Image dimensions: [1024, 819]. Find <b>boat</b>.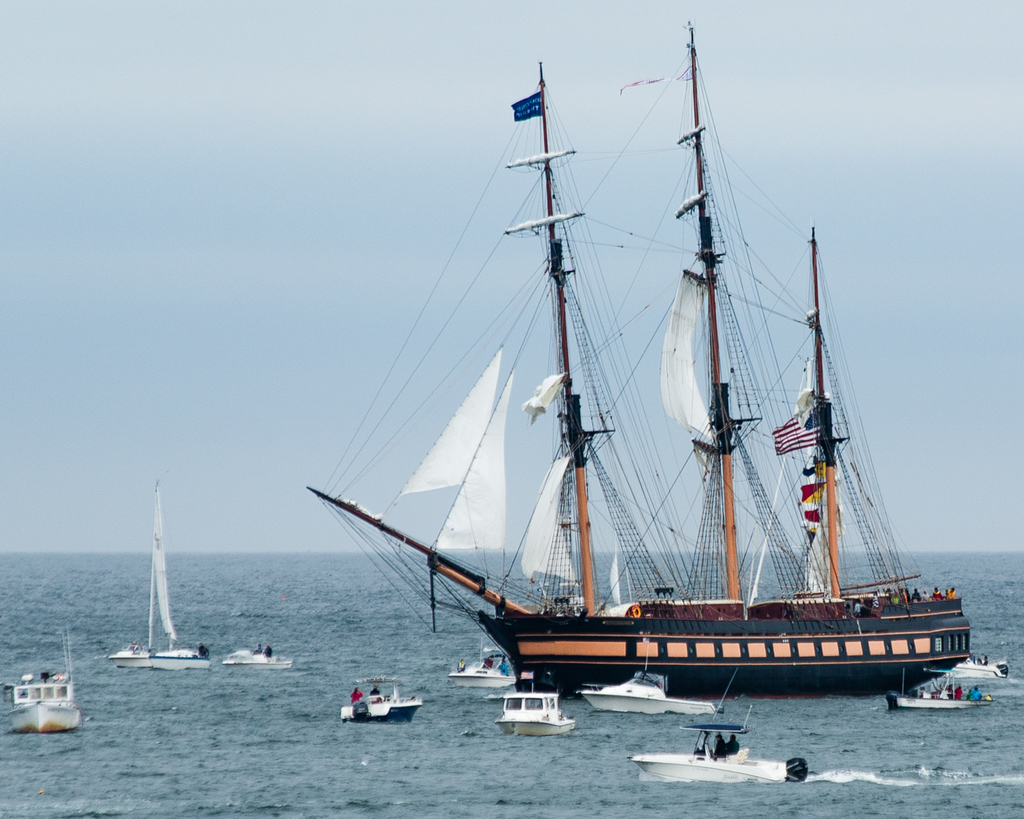
222:649:293:666.
